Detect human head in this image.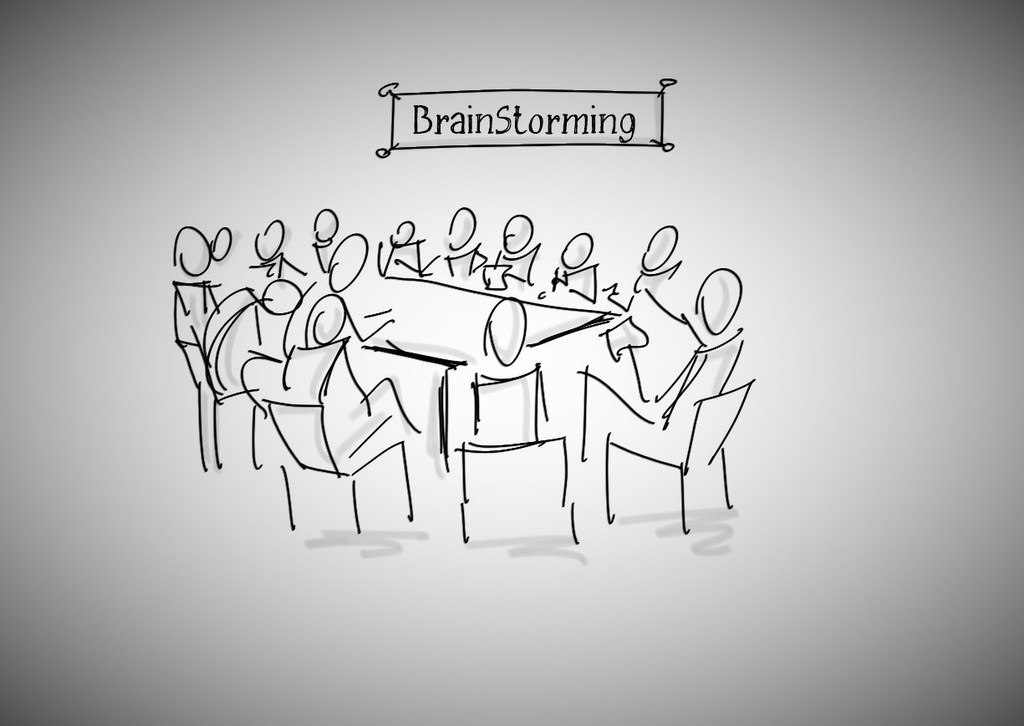
Detection: left=261, top=277, right=303, bottom=312.
